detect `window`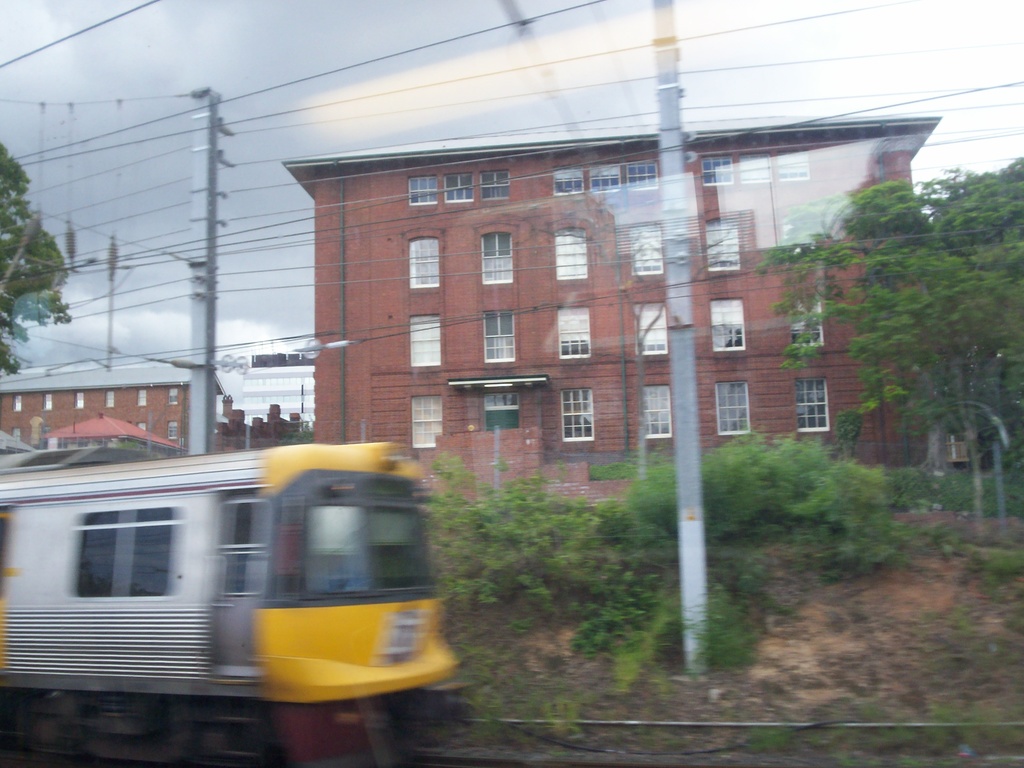
[785,200,823,263]
